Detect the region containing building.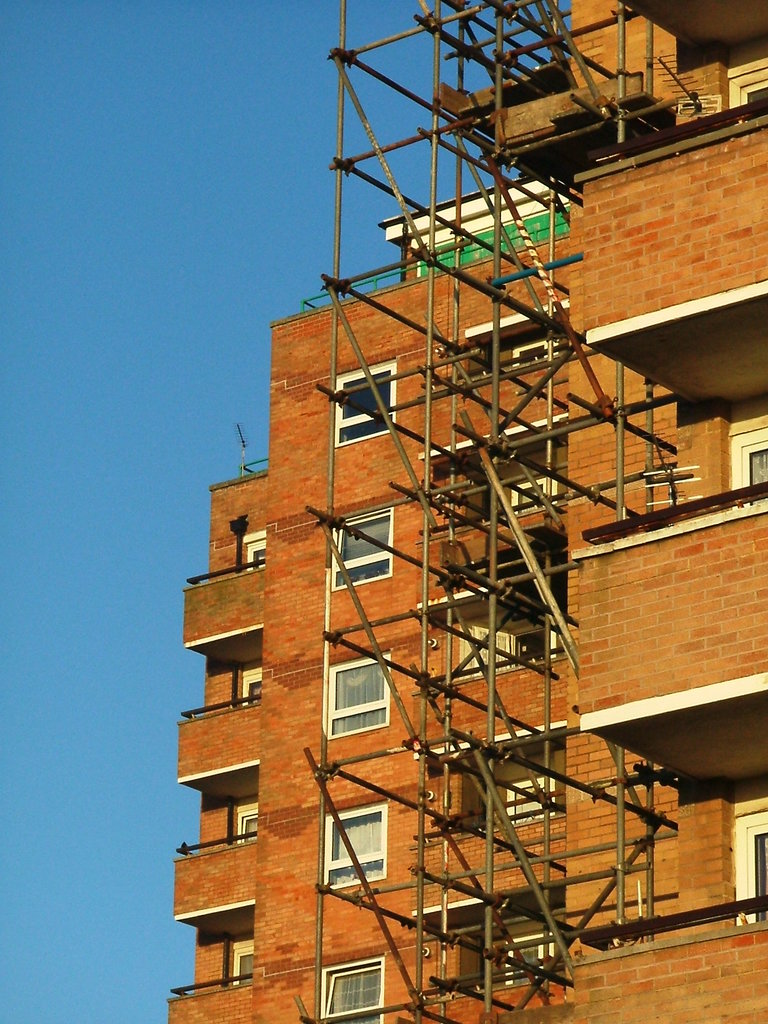
(166, 0, 767, 1023).
